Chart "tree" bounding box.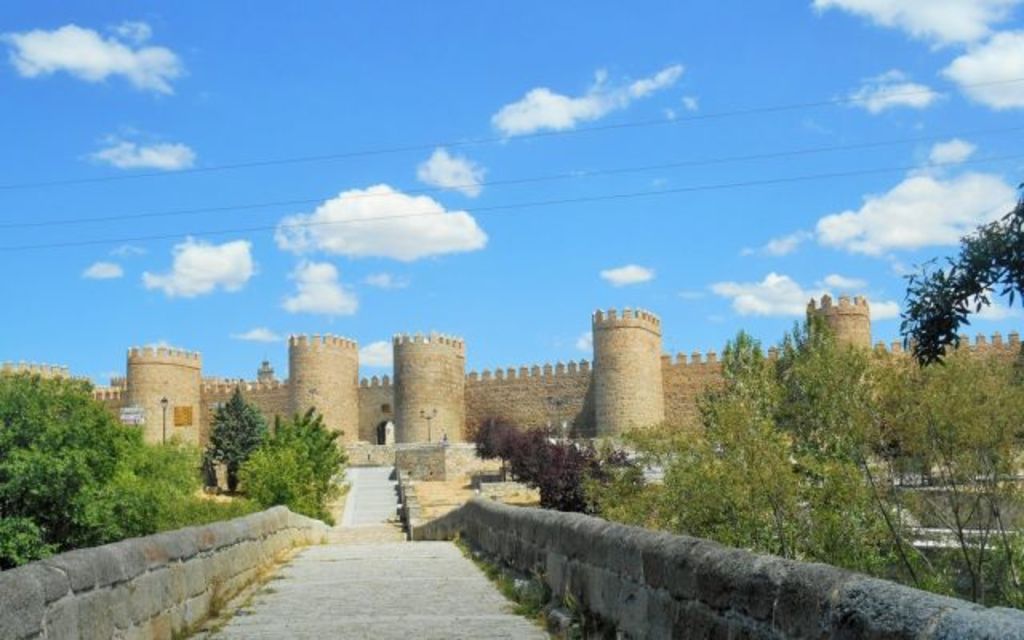
Charted: (x1=690, y1=326, x2=786, y2=430).
